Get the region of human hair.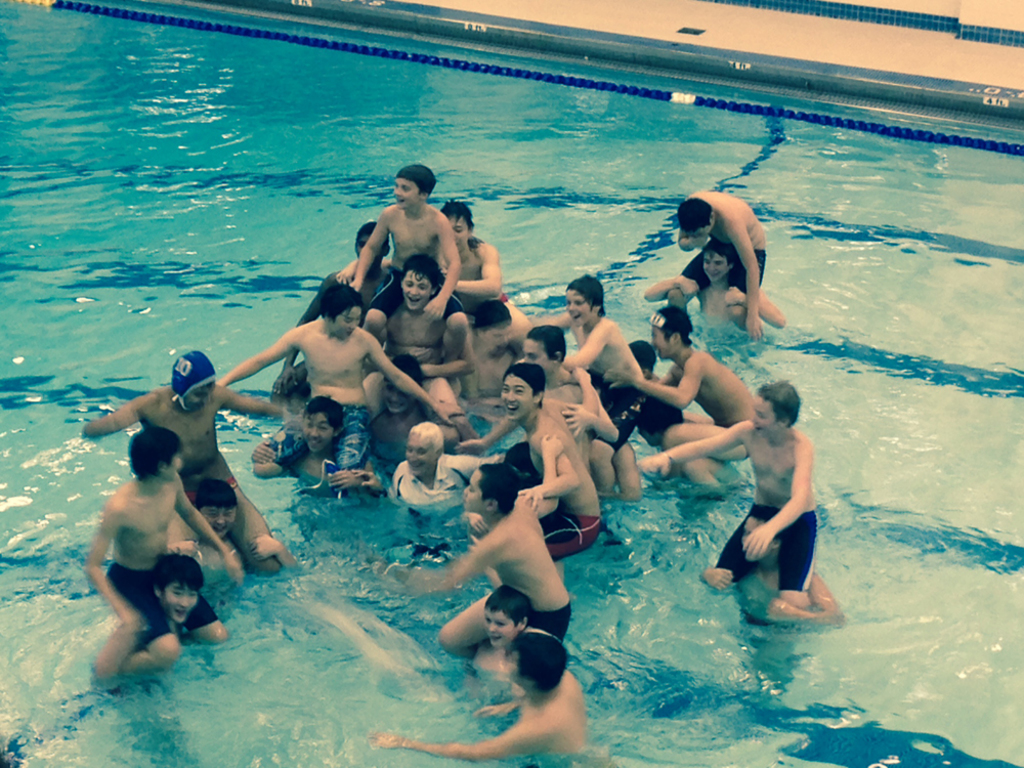
<region>649, 307, 692, 347</region>.
